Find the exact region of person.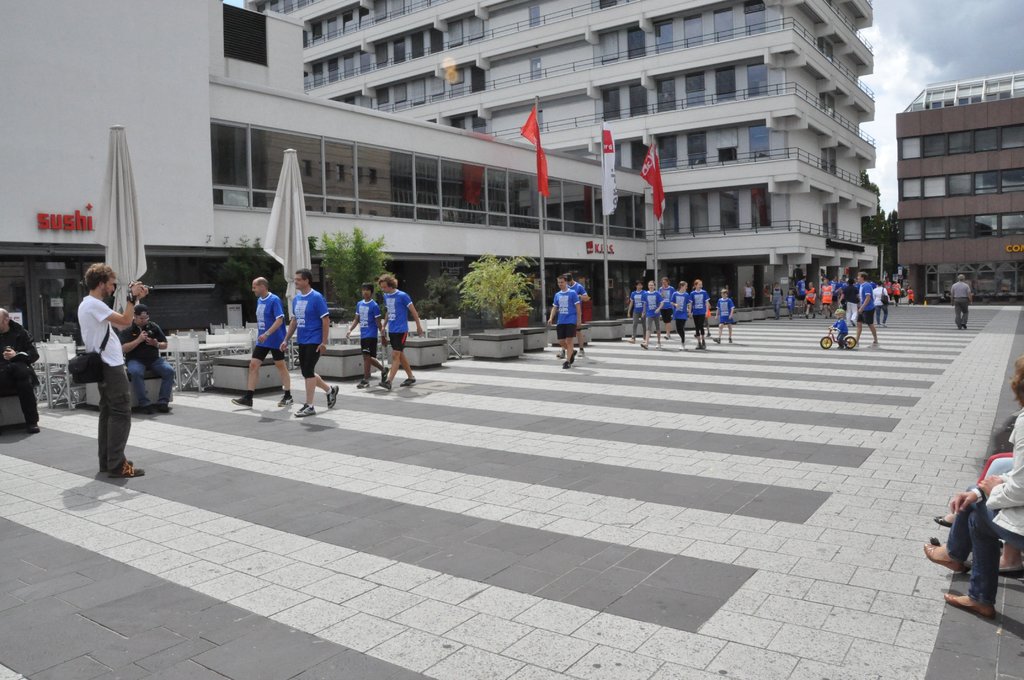
Exact region: <bbox>691, 276, 714, 350</bbox>.
